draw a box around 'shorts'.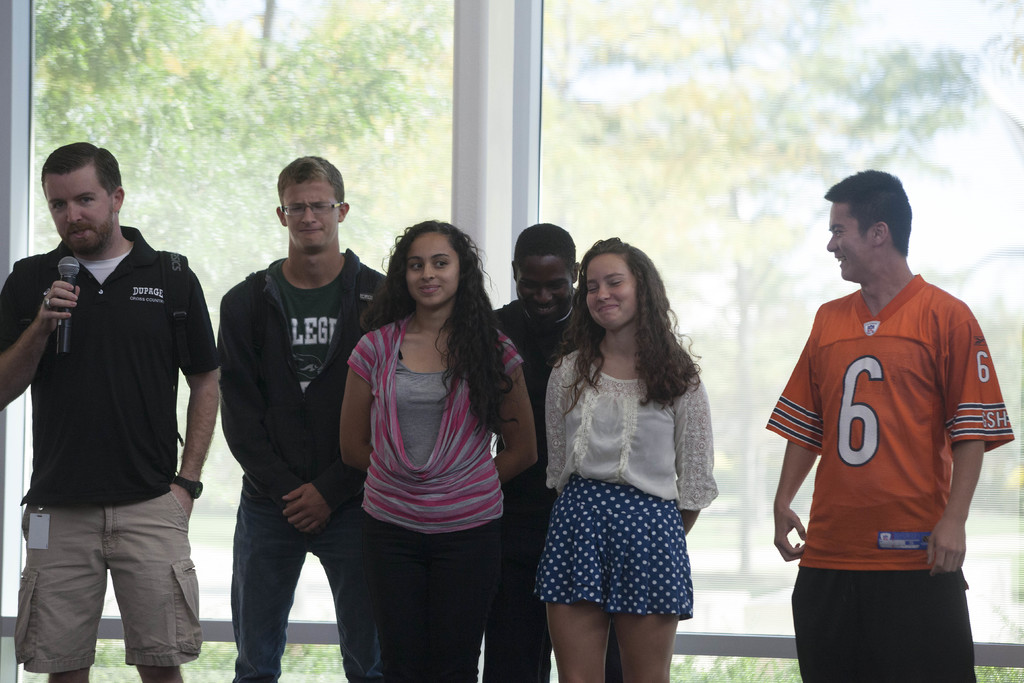
locate(533, 504, 722, 626).
